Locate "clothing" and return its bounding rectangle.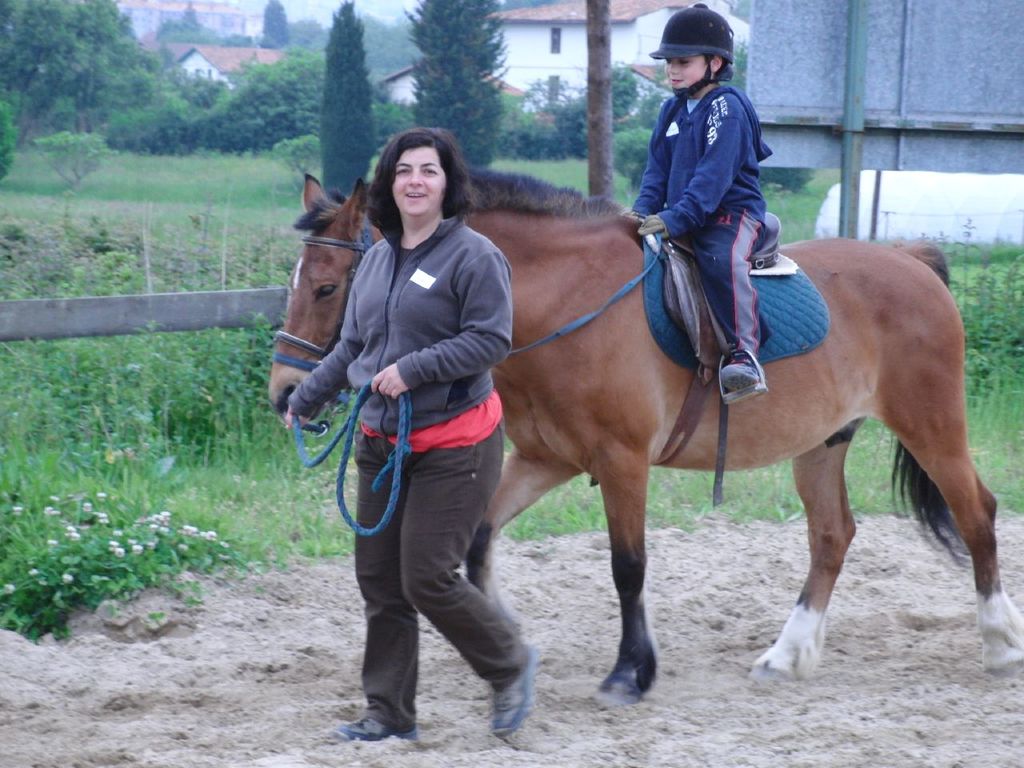
region(629, 82, 775, 364).
